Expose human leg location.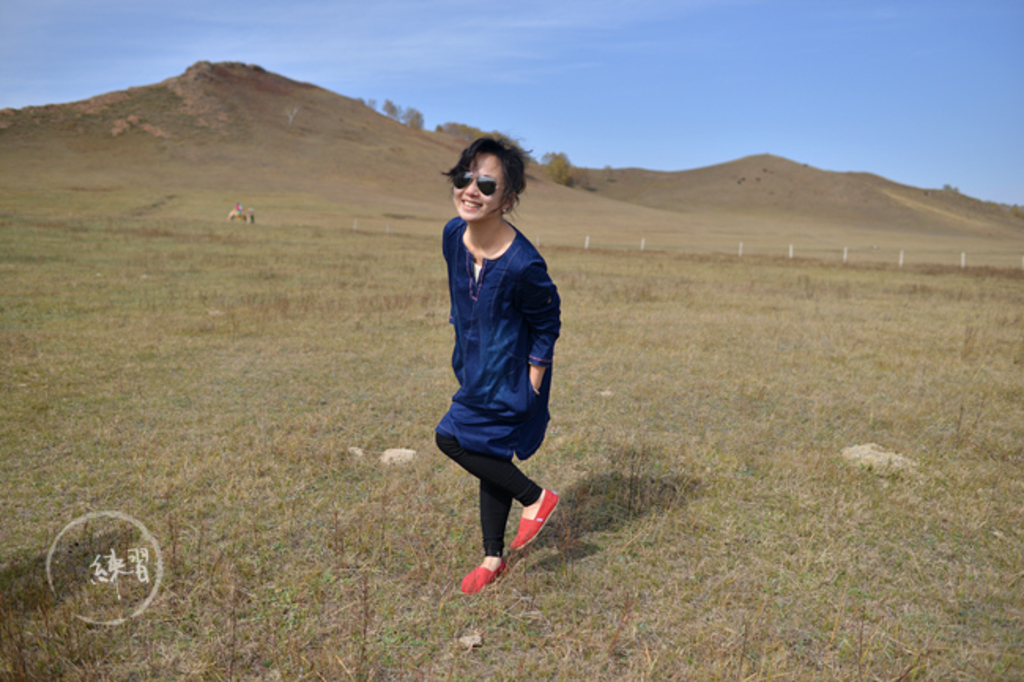
Exposed at left=433, top=424, right=561, bottom=550.
